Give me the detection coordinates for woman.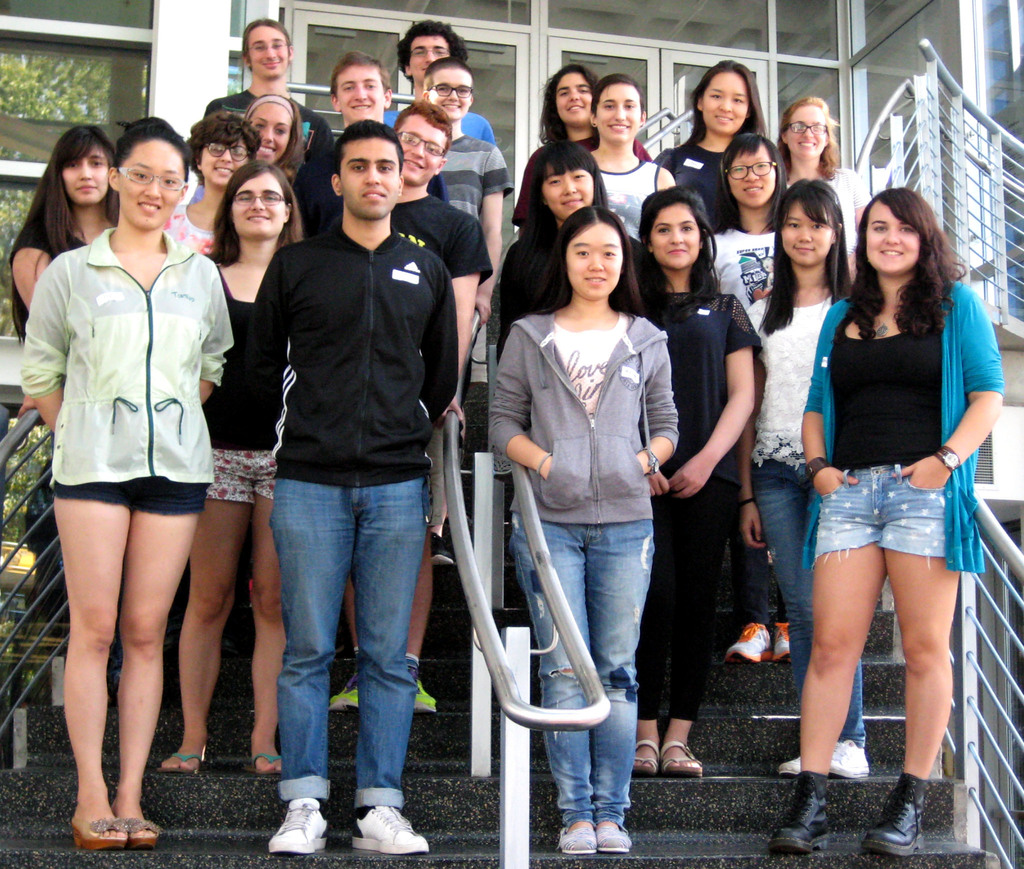
region(509, 60, 601, 234).
